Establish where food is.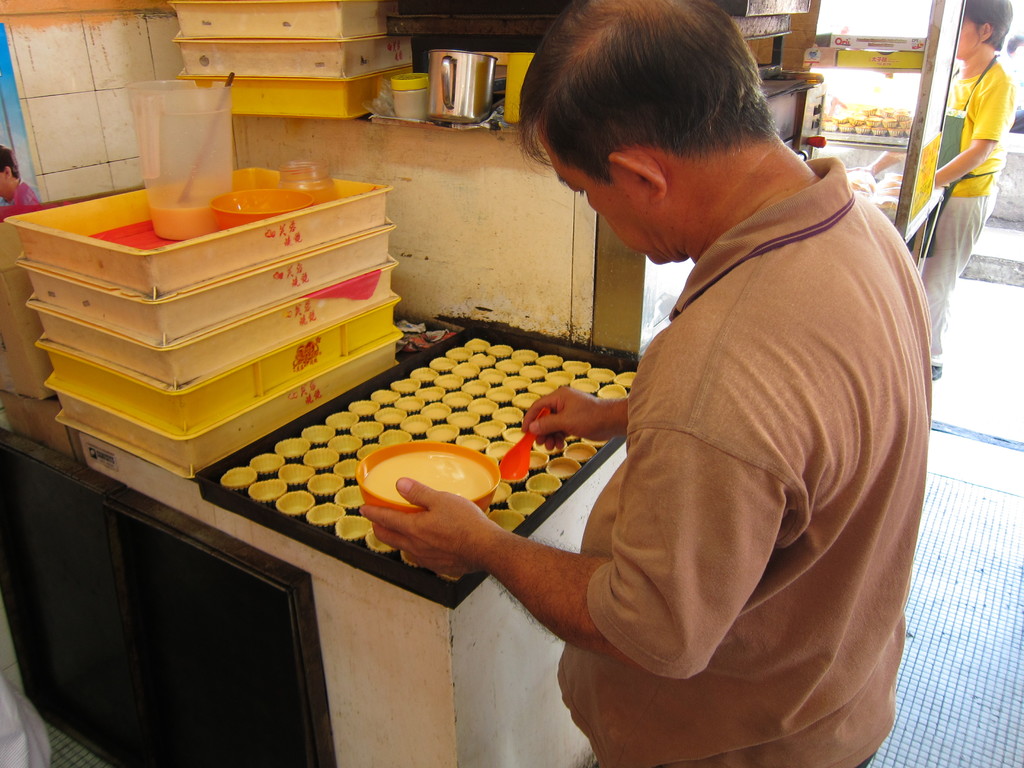
Established at <box>492,444,506,457</box>.
